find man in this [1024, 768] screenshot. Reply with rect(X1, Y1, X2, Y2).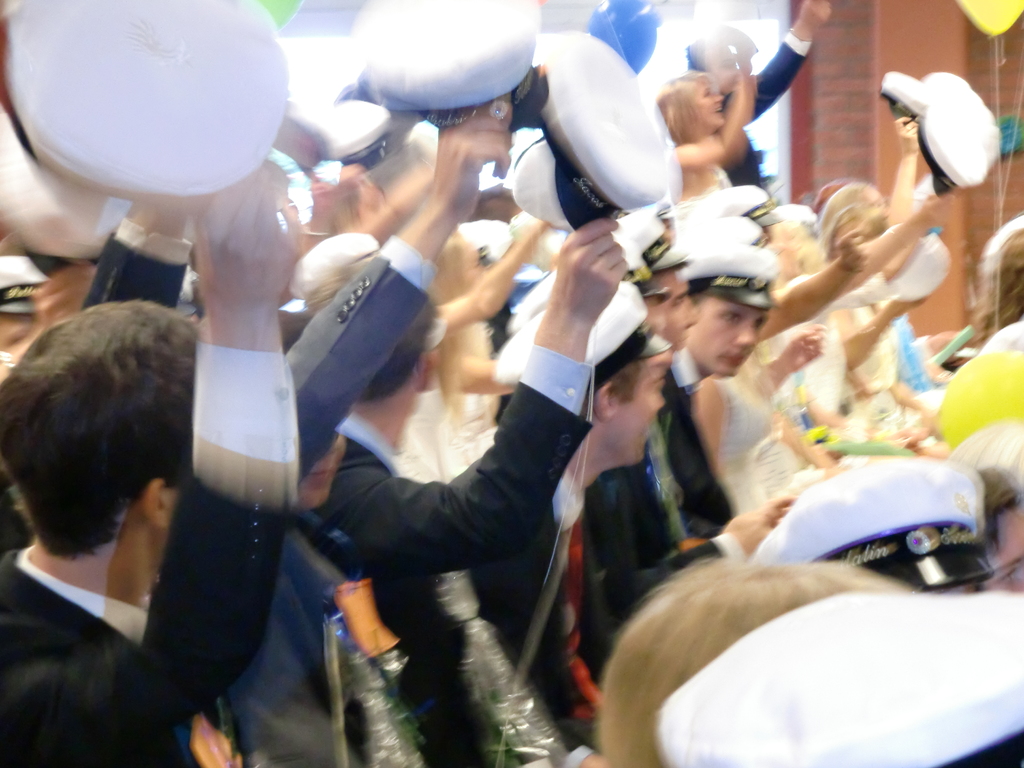
rect(0, 266, 291, 767).
